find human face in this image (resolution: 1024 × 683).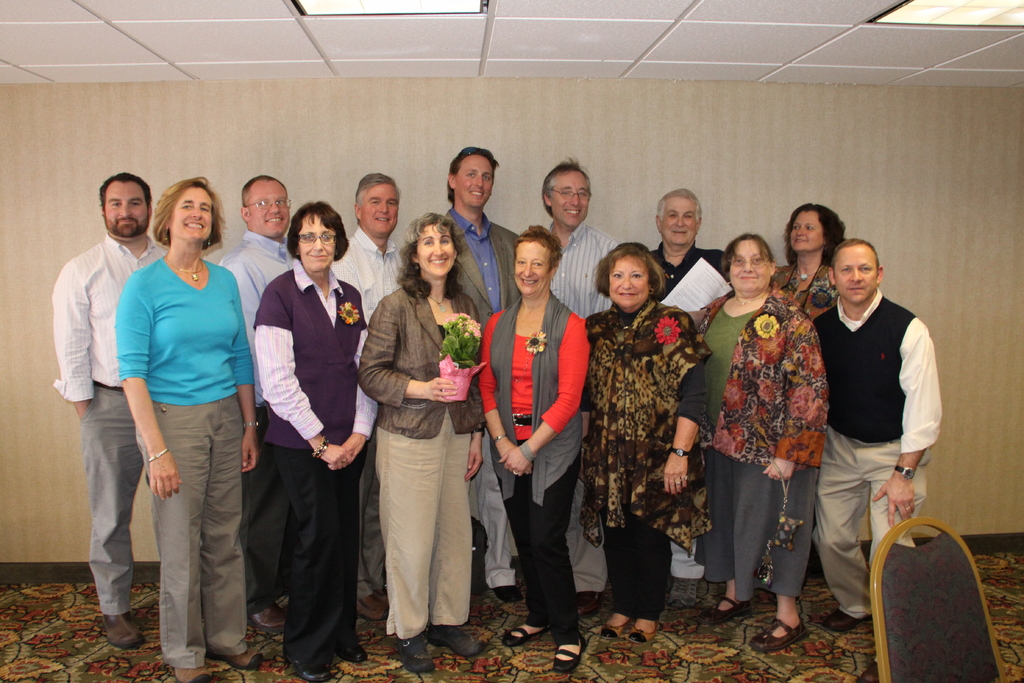
[786, 211, 824, 249].
